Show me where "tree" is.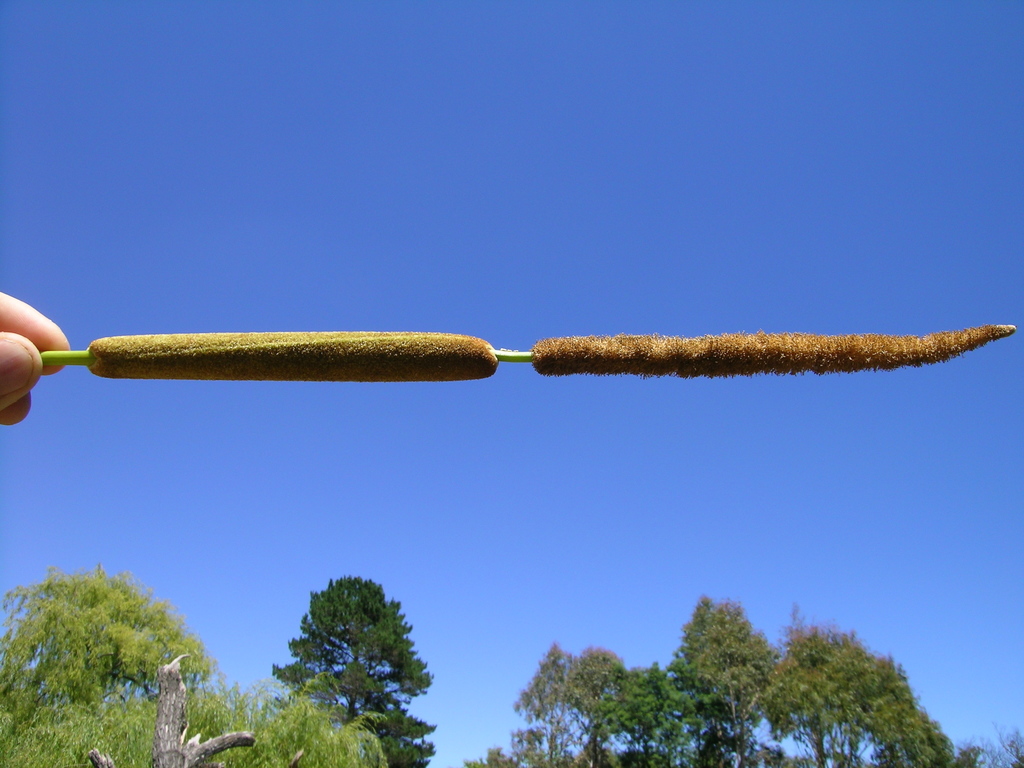
"tree" is at bbox(674, 591, 774, 767).
